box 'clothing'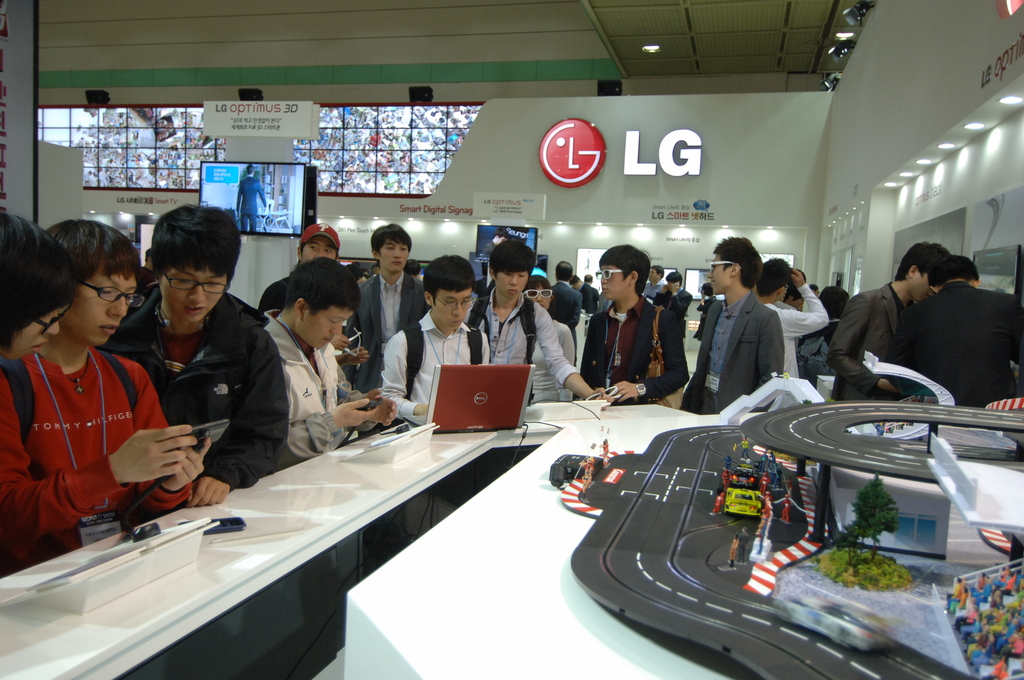
bbox(828, 285, 913, 426)
